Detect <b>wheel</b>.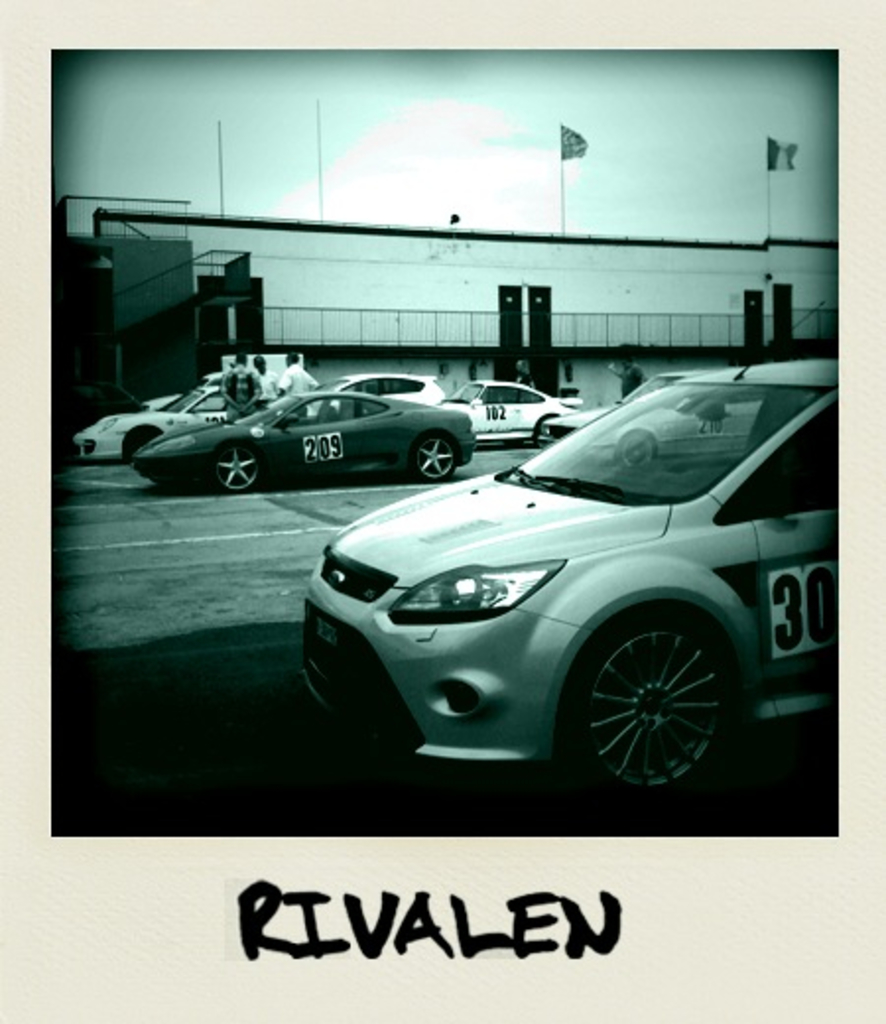
Detected at [555,599,746,829].
